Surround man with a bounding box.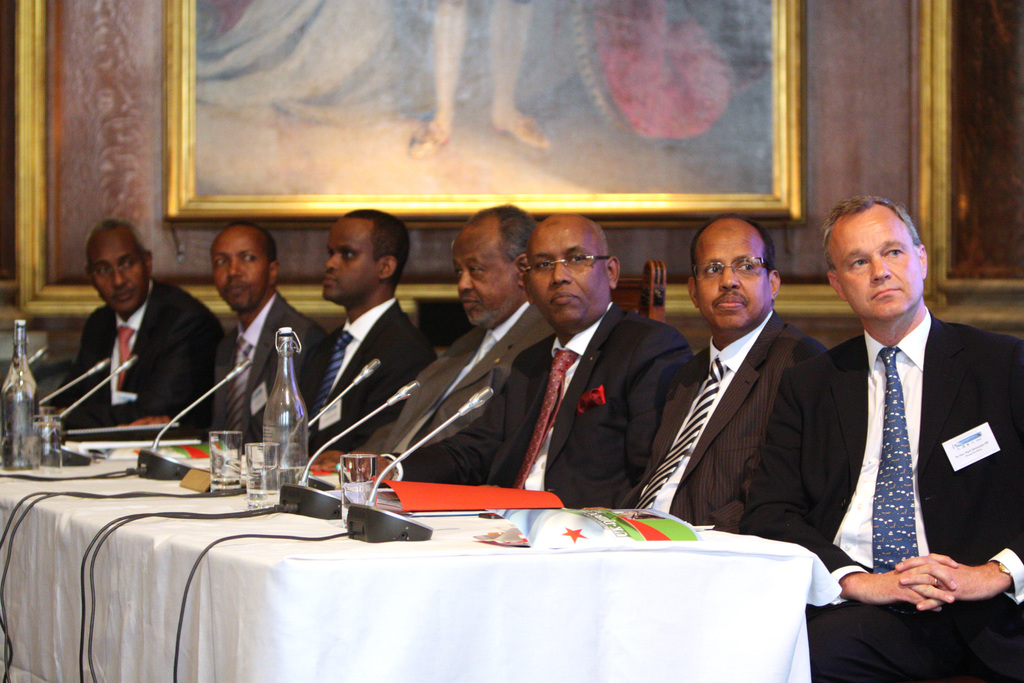
[209, 222, 335, 457].
